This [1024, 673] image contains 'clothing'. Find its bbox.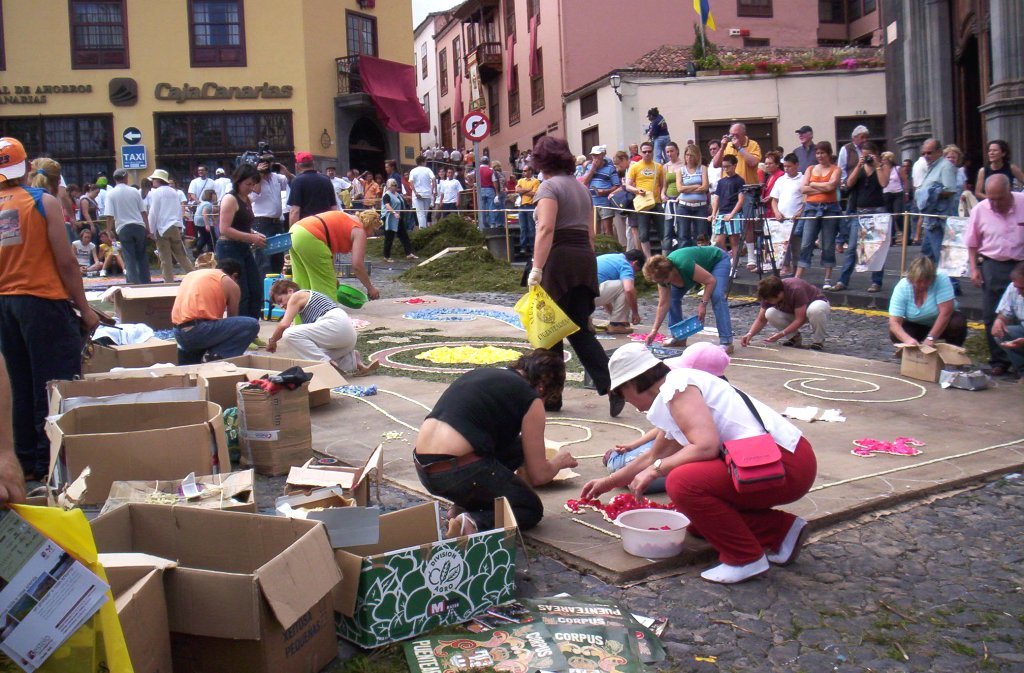
detection(955, 187, 1023, 299).
